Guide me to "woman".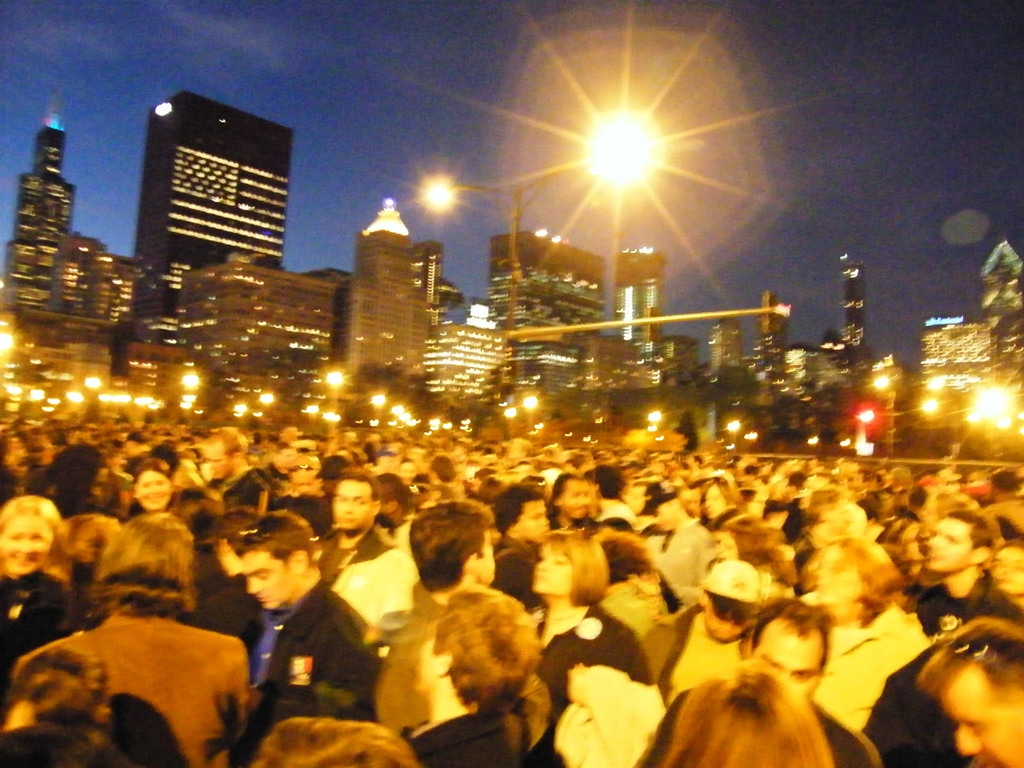
Guidance: BBox(524, 533, 671, 692).
